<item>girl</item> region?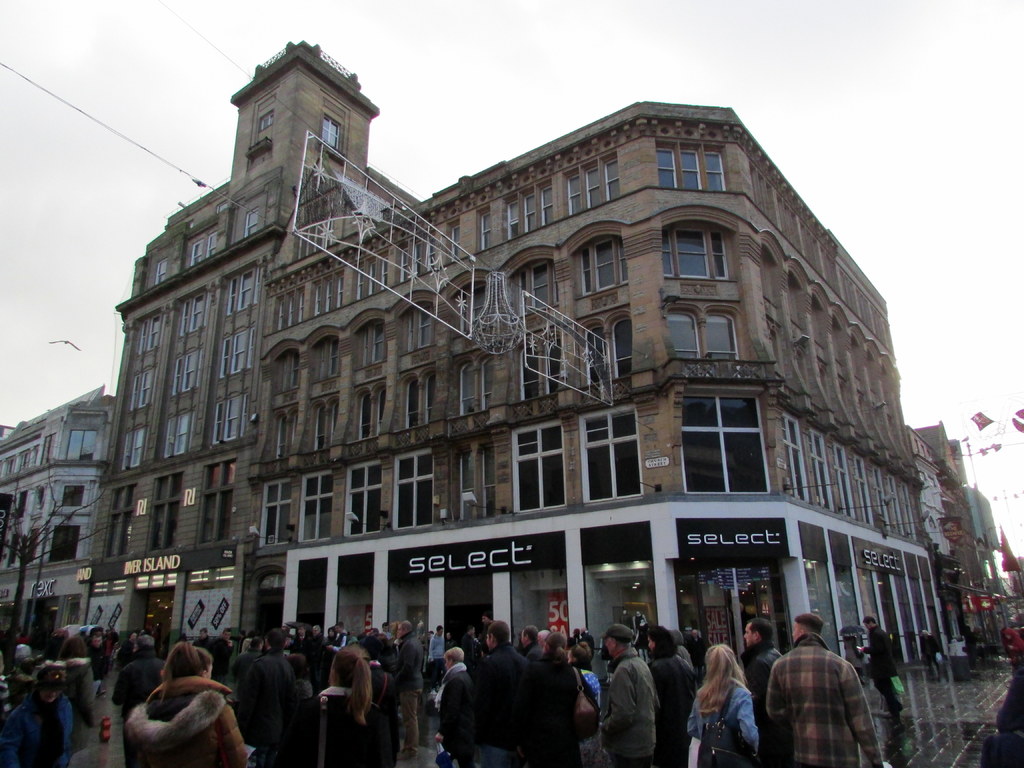
<region>326, 644, 371, 762</region>
